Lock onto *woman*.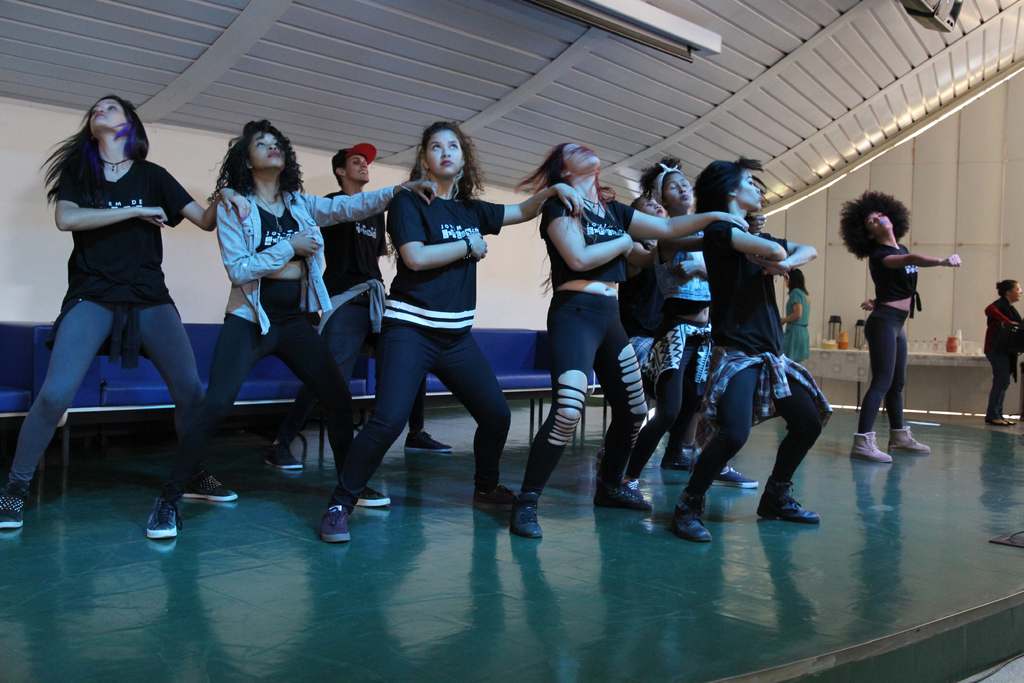
Locked: <box>147,114,441,543</box>.
